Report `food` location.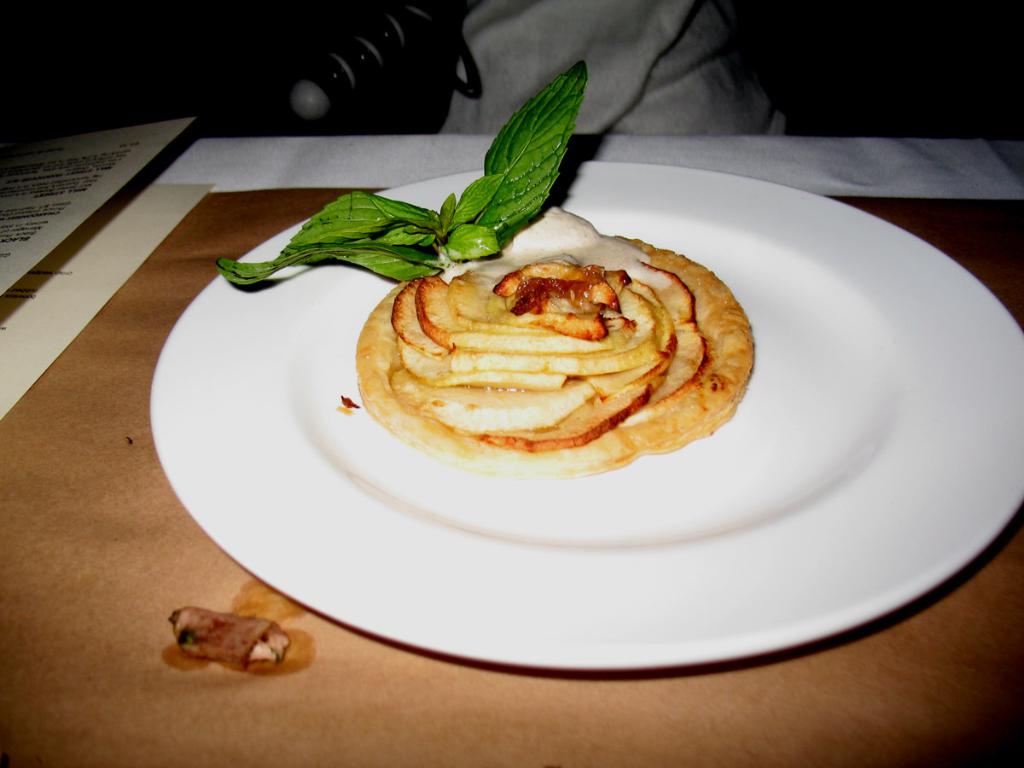
Report: x1=445, y1=223, x2=506, y2=262.
